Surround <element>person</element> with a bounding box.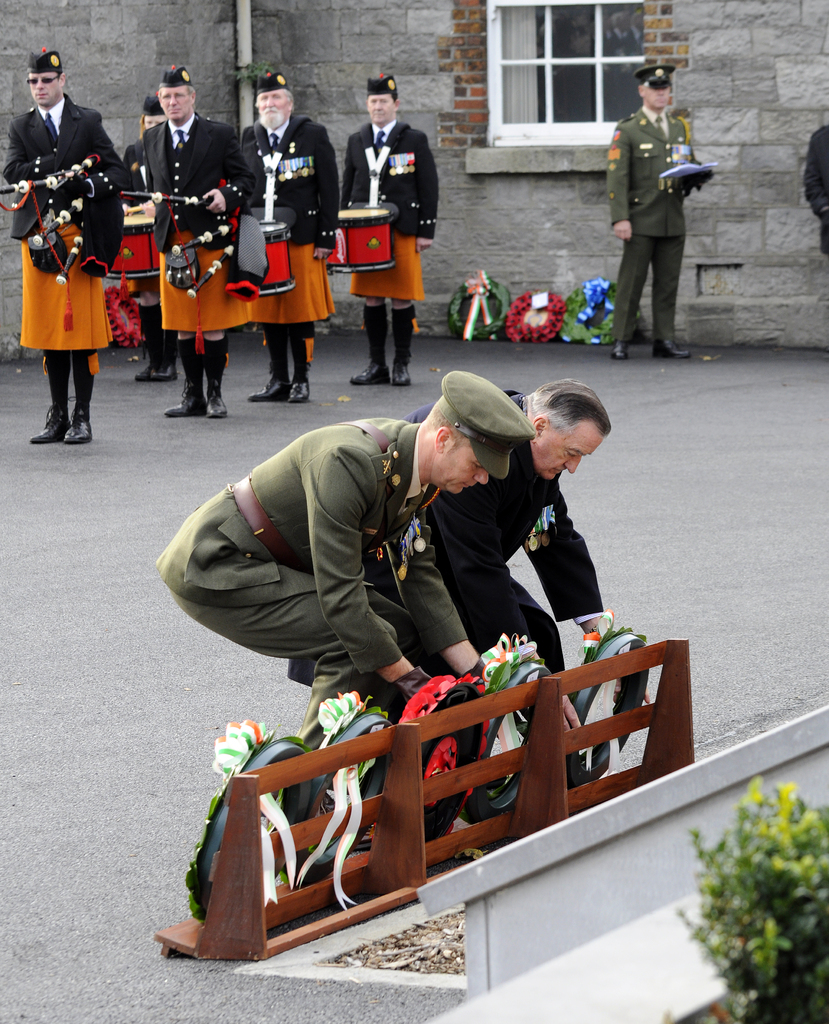
(left=1, top=46, right=122, bottom=444).
